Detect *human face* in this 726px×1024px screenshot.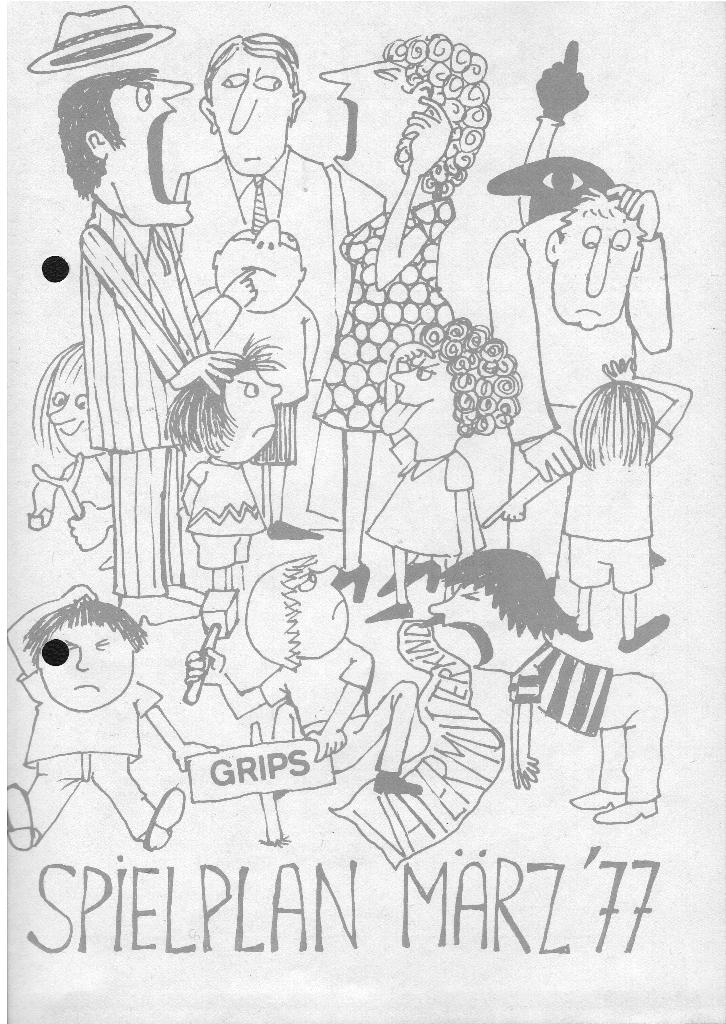
Detection: locate(298, 559, 349, 653).
